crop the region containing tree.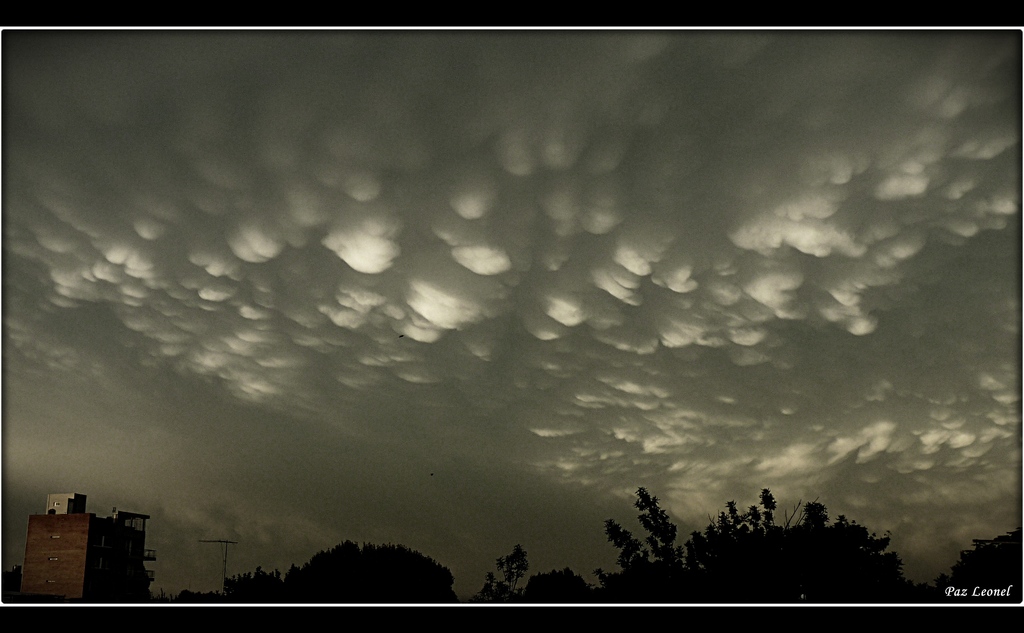
Crop region: 216 561 286 601.
